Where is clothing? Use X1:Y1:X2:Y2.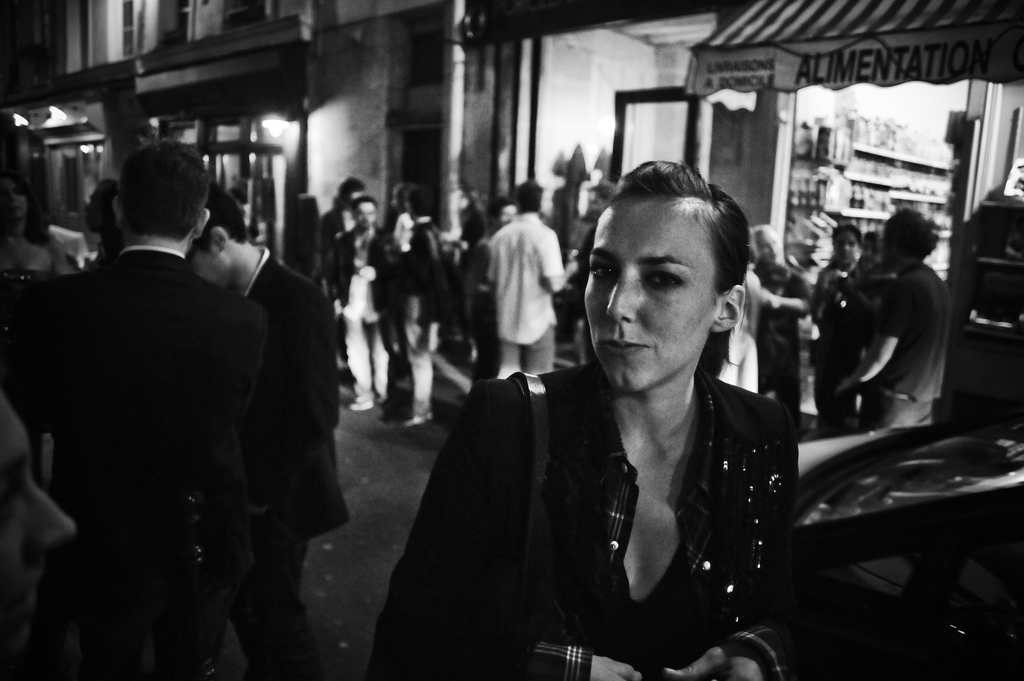
328:234:391:403.
